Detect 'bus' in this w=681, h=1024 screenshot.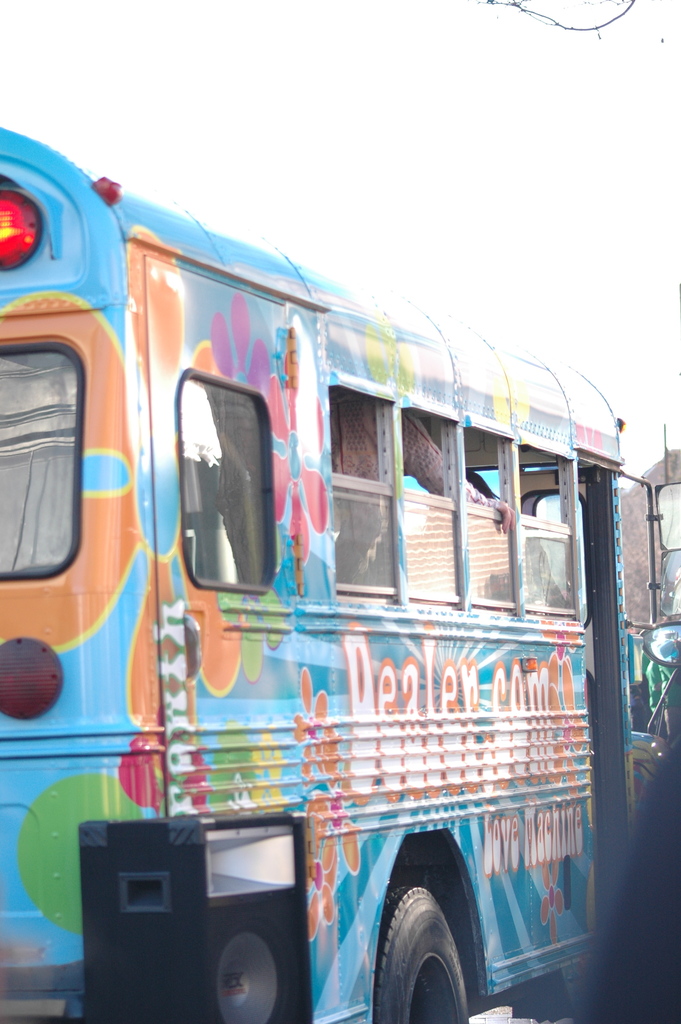
Detection: rect(0, 127, 680, 1023).
